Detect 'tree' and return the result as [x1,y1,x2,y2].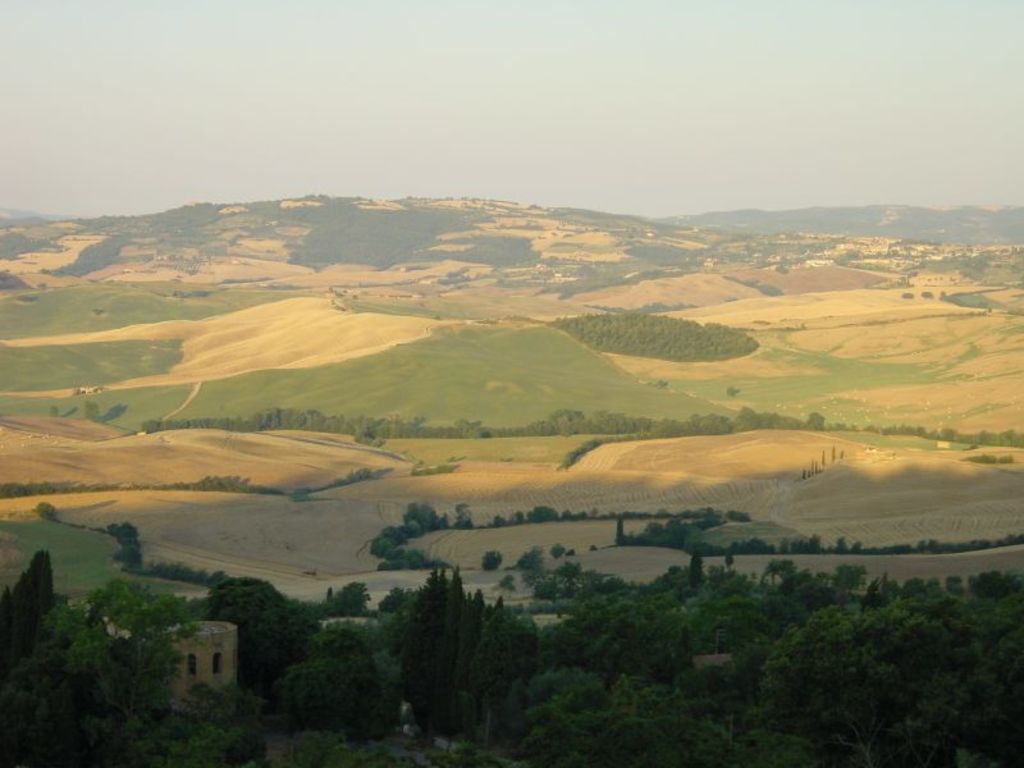
[508,544,543,582].
